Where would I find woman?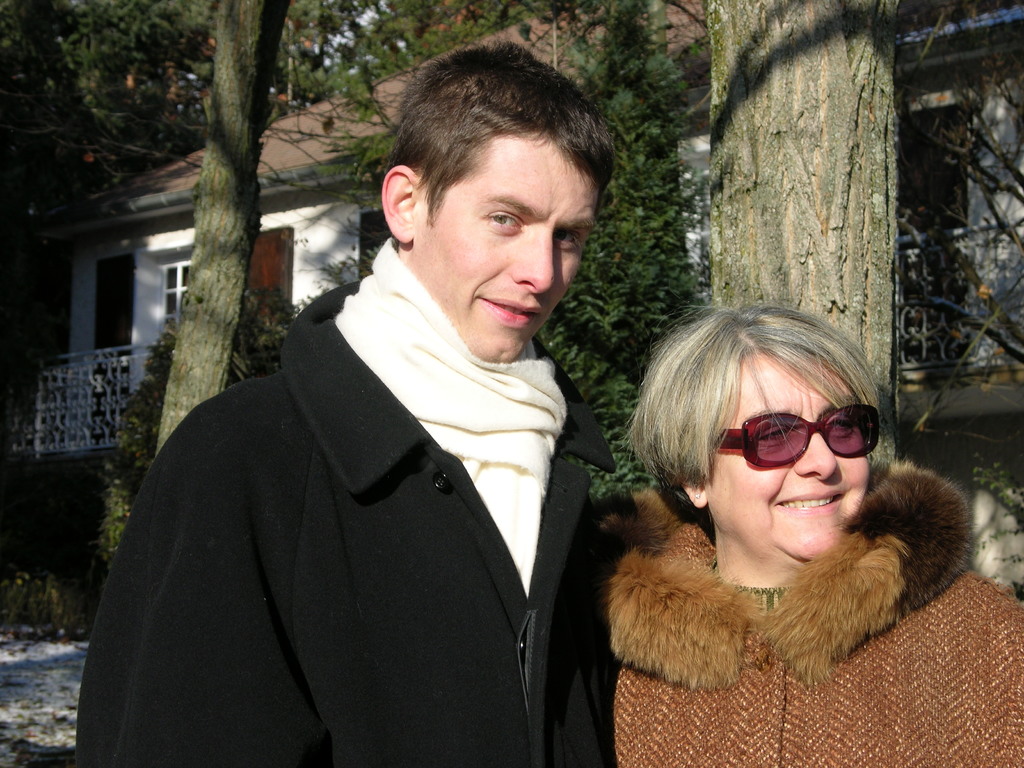
At left=541, top=252, right=1023, bottom=767.
